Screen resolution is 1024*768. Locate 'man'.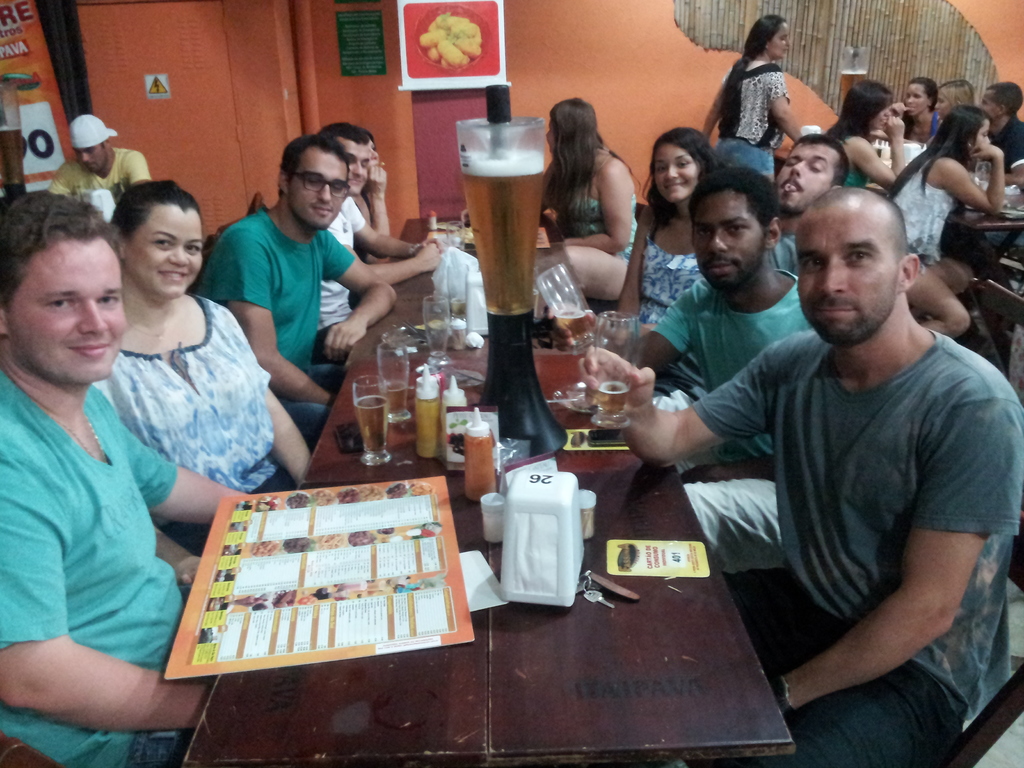
box=[49, 110, 150, 212].
